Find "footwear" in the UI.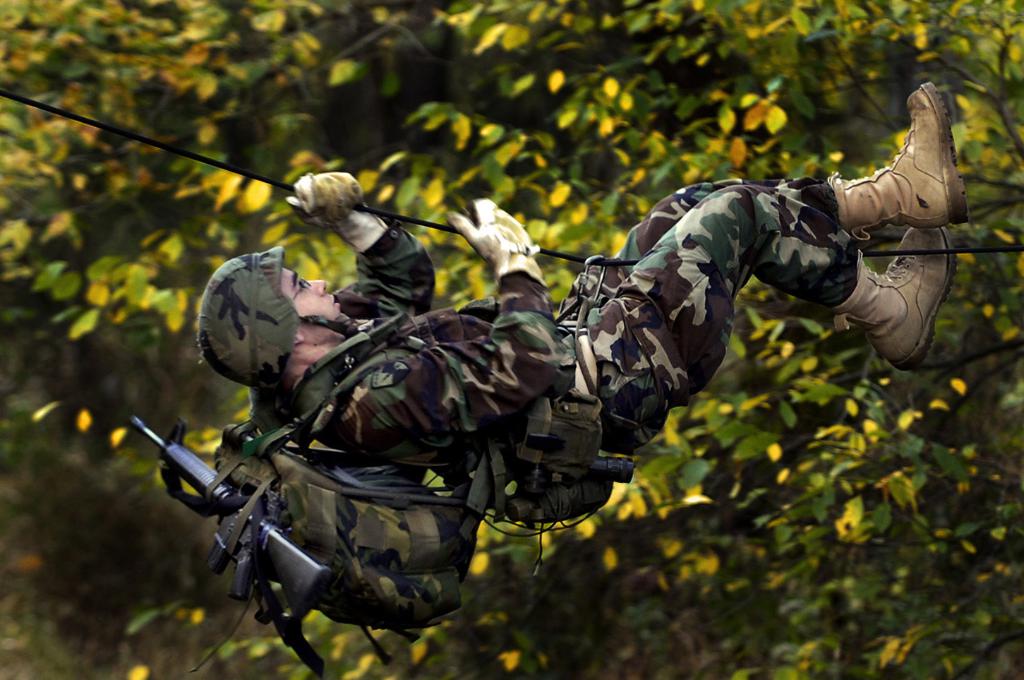
UI element at (left=826, top=80, right=970, bottom=239).
